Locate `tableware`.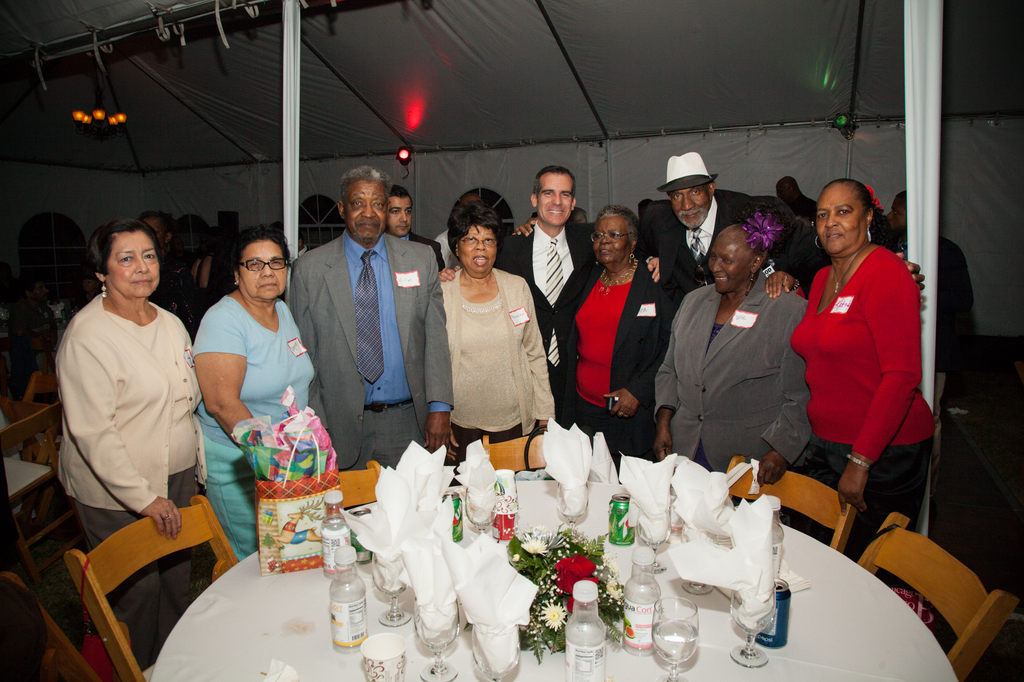
Bounding box: {"x1": 678, "y1": 520, "x2": 717, "y2": 595}.
